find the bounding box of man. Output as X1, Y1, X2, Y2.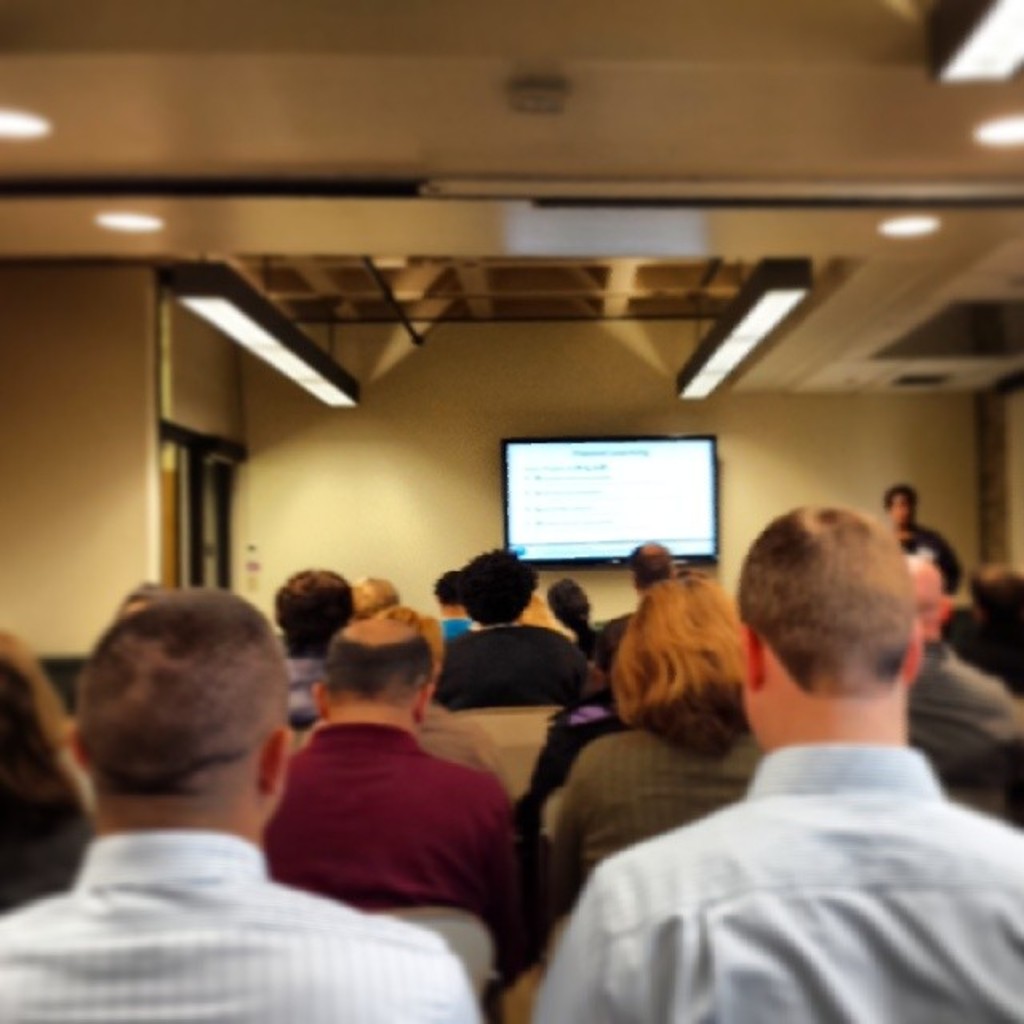
907, 552, 1022, 786.
